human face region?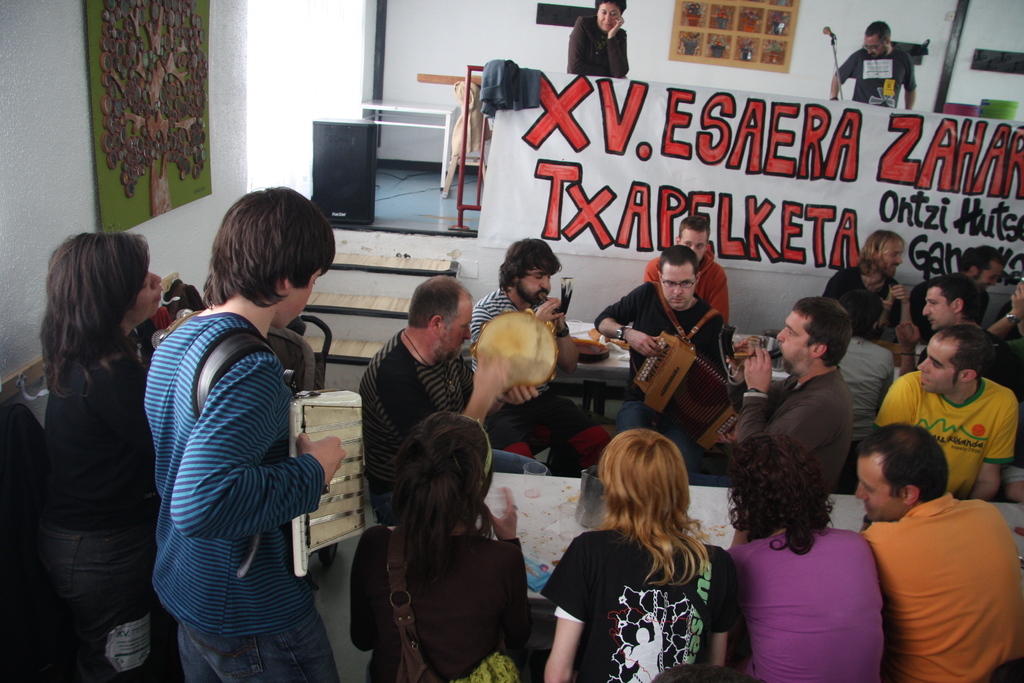
442 290 474 358
